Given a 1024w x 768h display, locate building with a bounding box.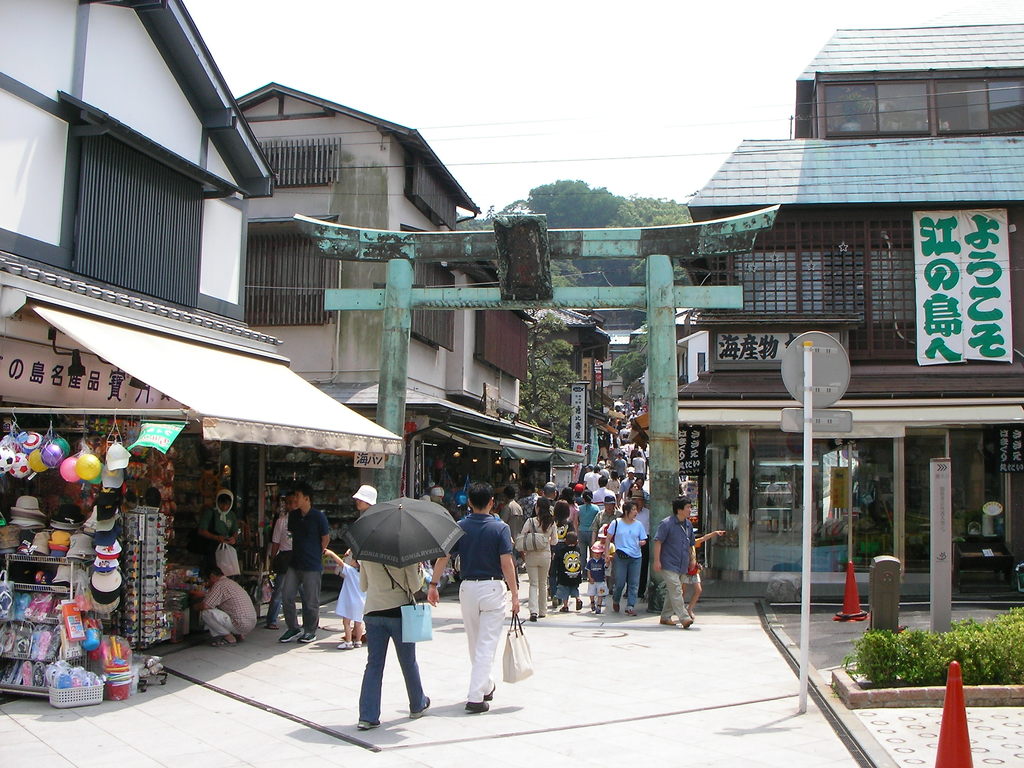
Located: [x1=532, y1=306, x2=616, y2=463].
